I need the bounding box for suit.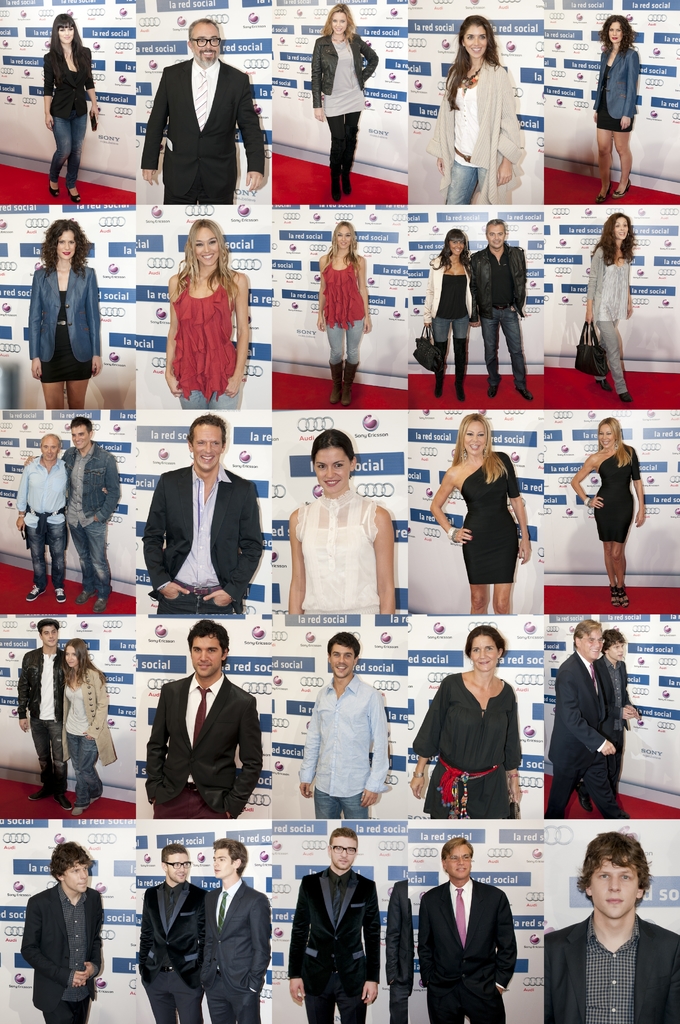
Here it is: (136,467,264,617).
